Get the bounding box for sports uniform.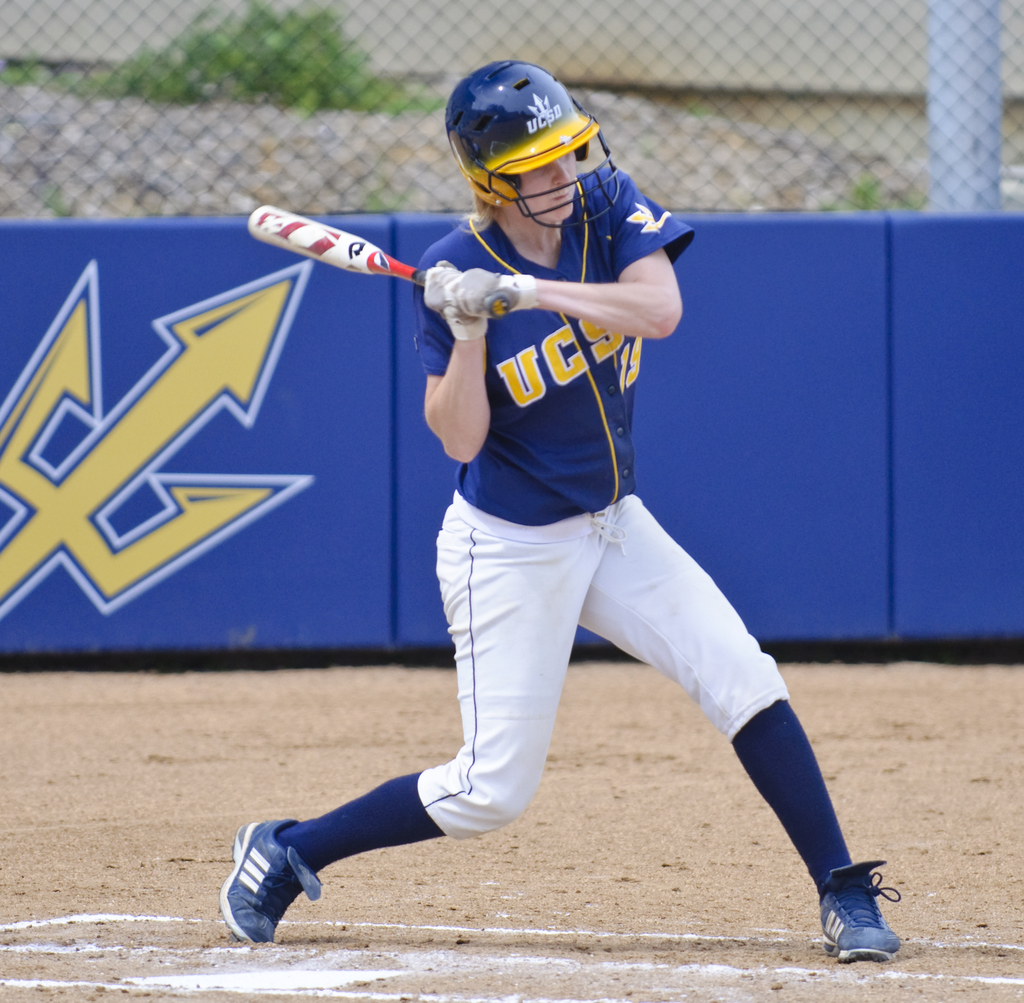
[x1=217, y1=40, x2=920, y2=975].
